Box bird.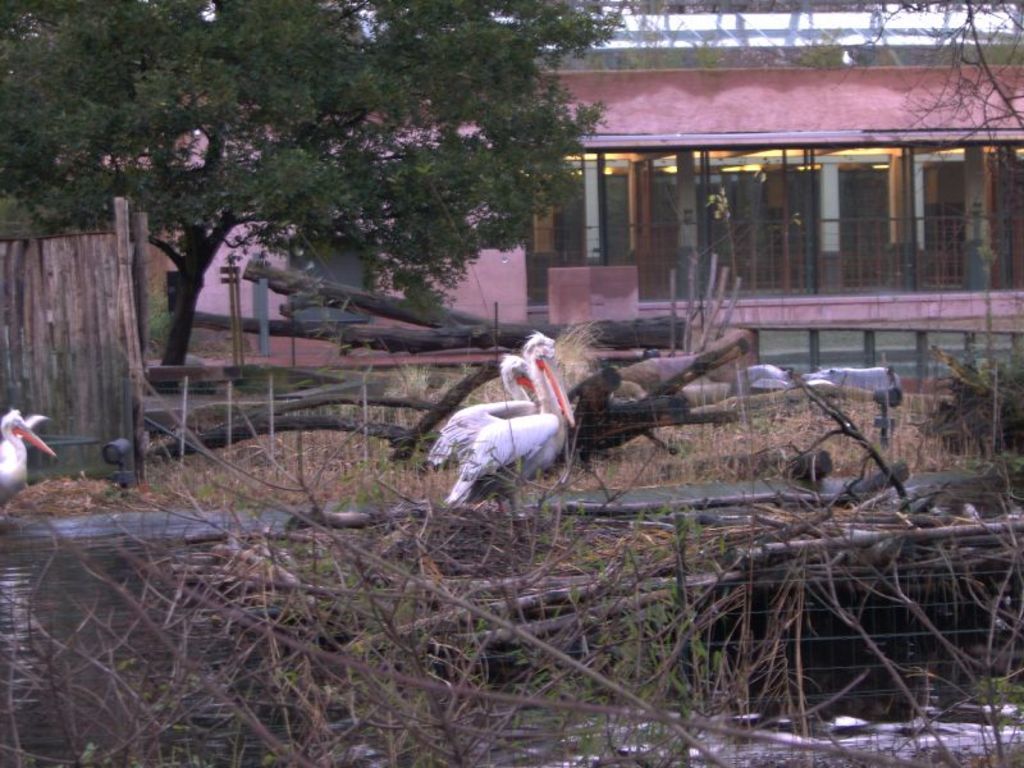
region(438, 329, 581, 511).
